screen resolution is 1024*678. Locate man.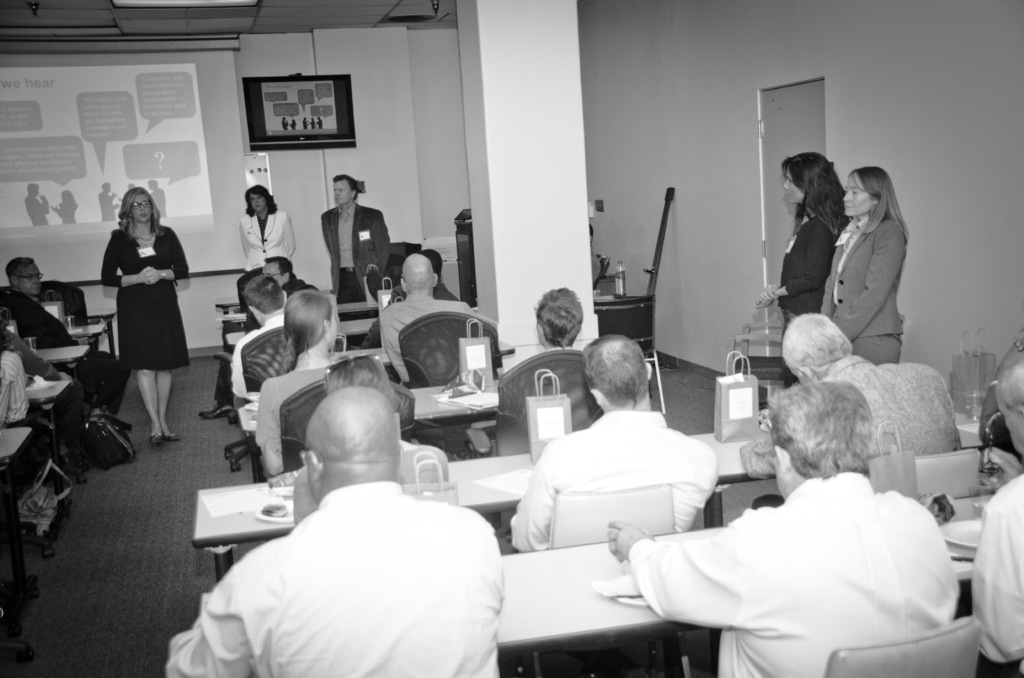
378, 252, 479, 381.
